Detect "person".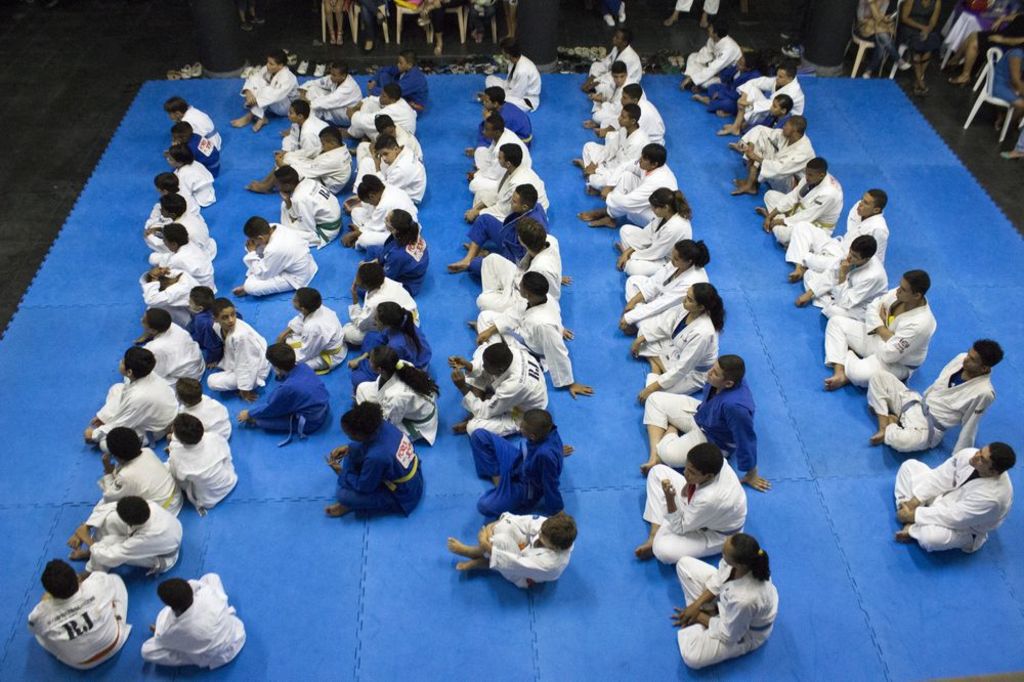
Detected at 167:412:241:514.
